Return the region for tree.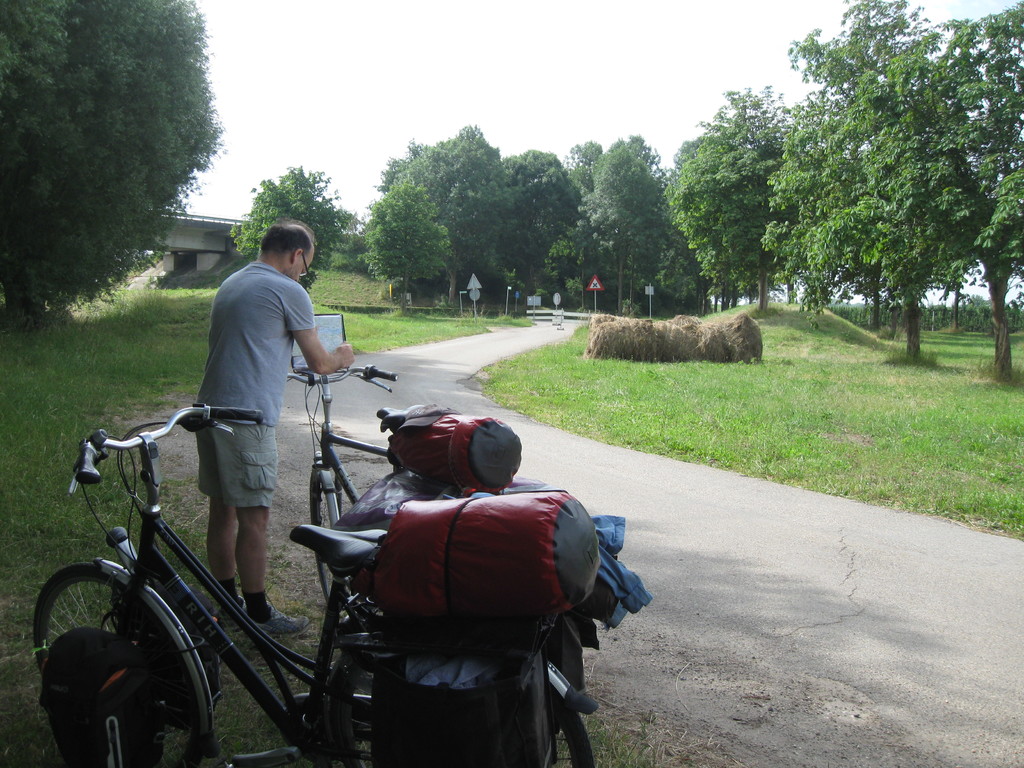
select_region(232, 150, 375, 316).
